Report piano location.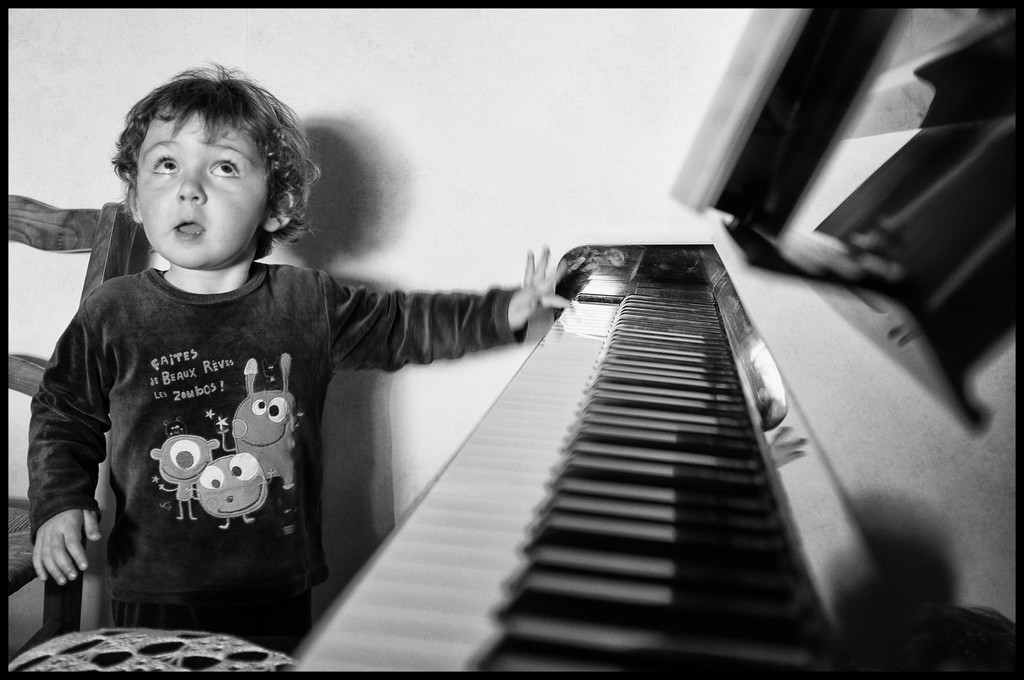
Report: region(287, 10, 1023, 677).
